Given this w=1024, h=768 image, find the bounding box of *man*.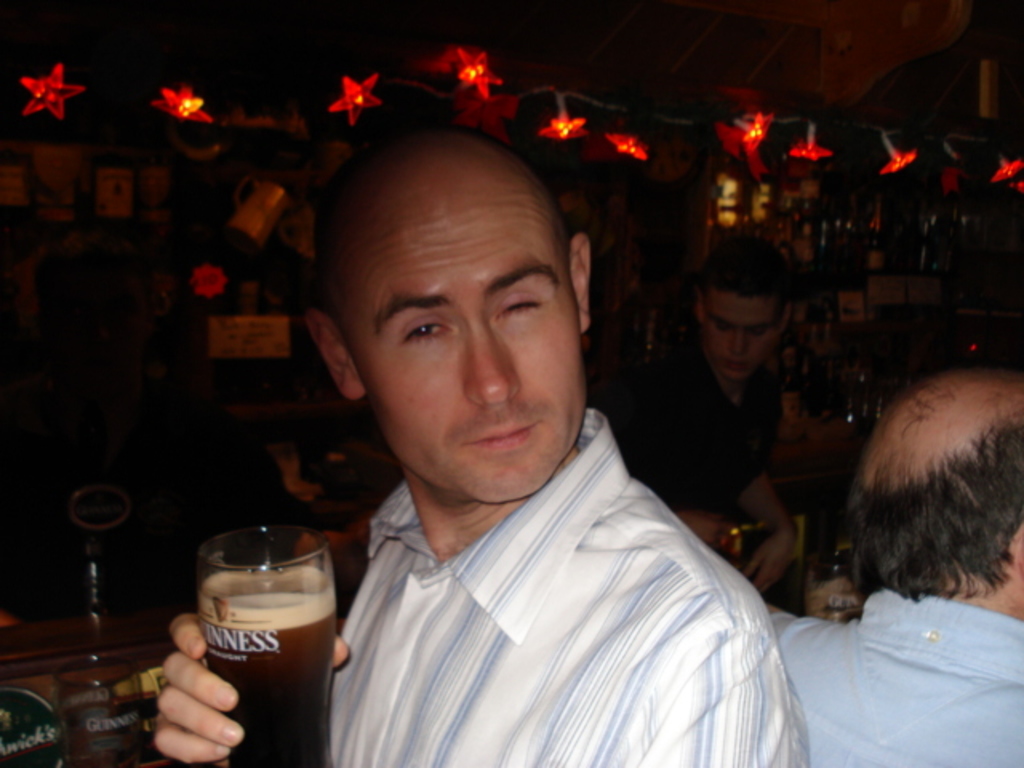
213,120,818,755.
